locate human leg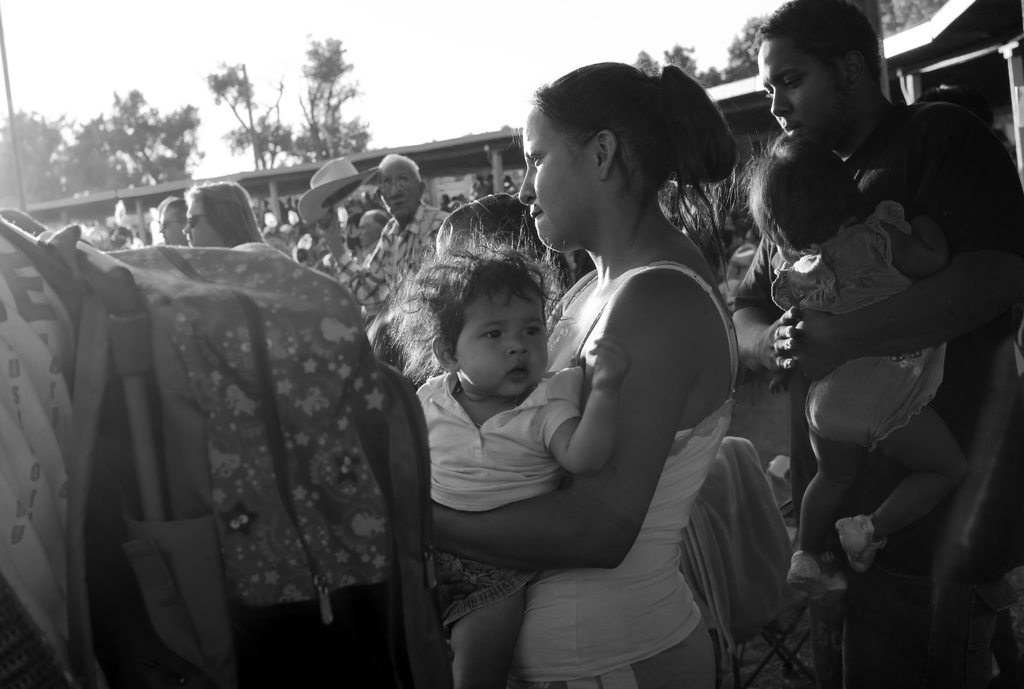
<region>444, 574, 524, 688</region>
